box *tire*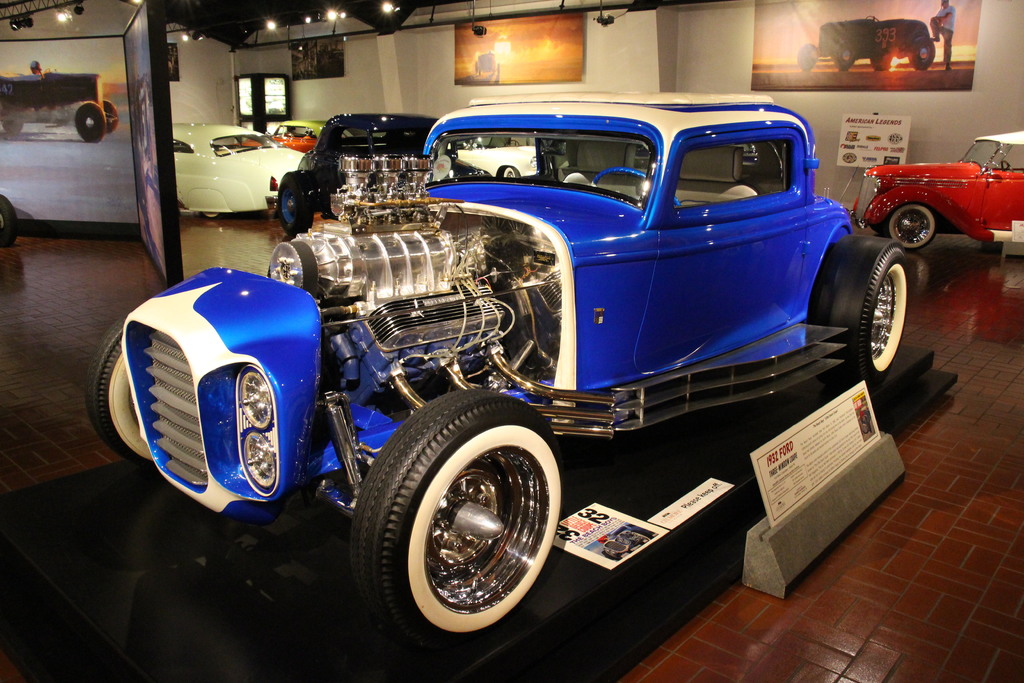
select_region(835, 44, 856, 72)
